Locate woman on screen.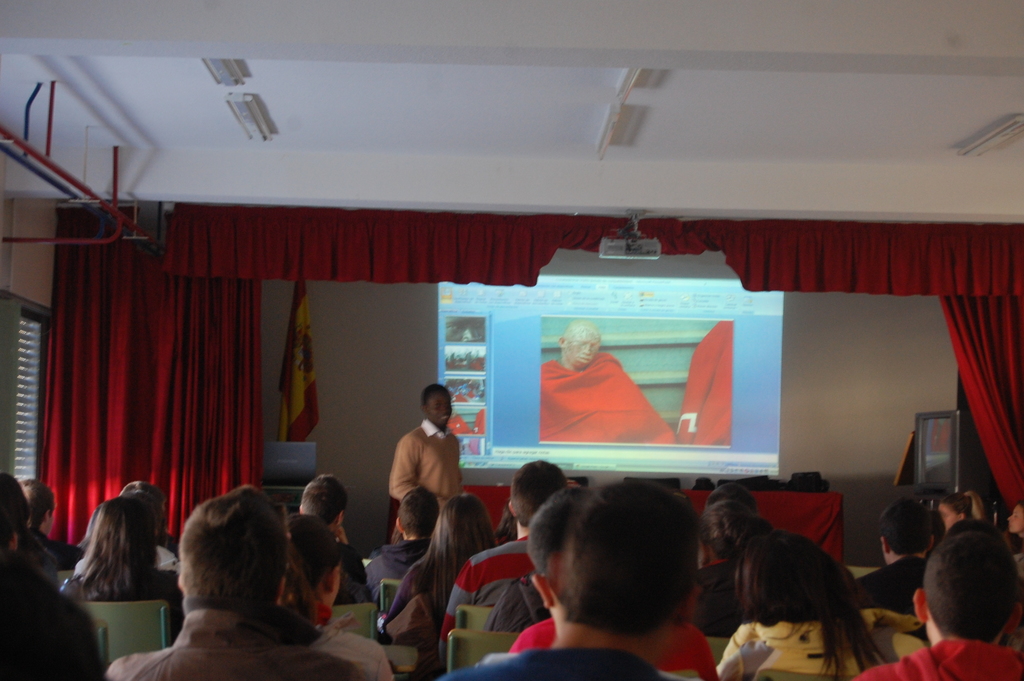
On screen at box=[1001, 502, 1023, 557].
